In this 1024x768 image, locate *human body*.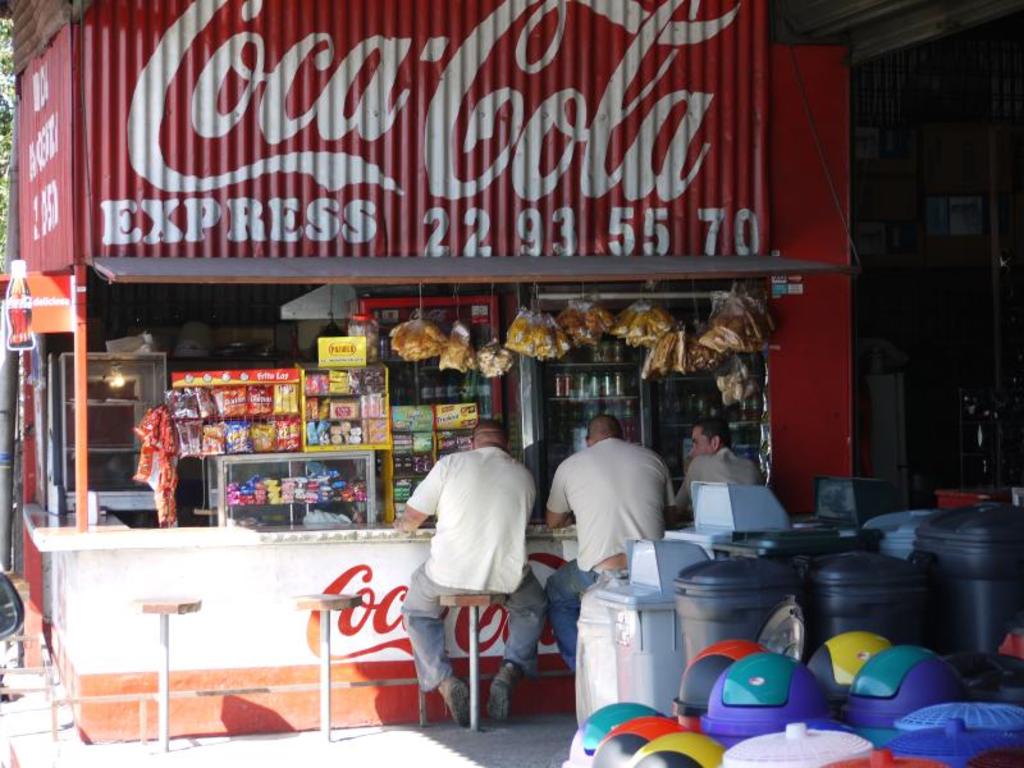
Bounding box: rect(550, 412, 677, 617).
